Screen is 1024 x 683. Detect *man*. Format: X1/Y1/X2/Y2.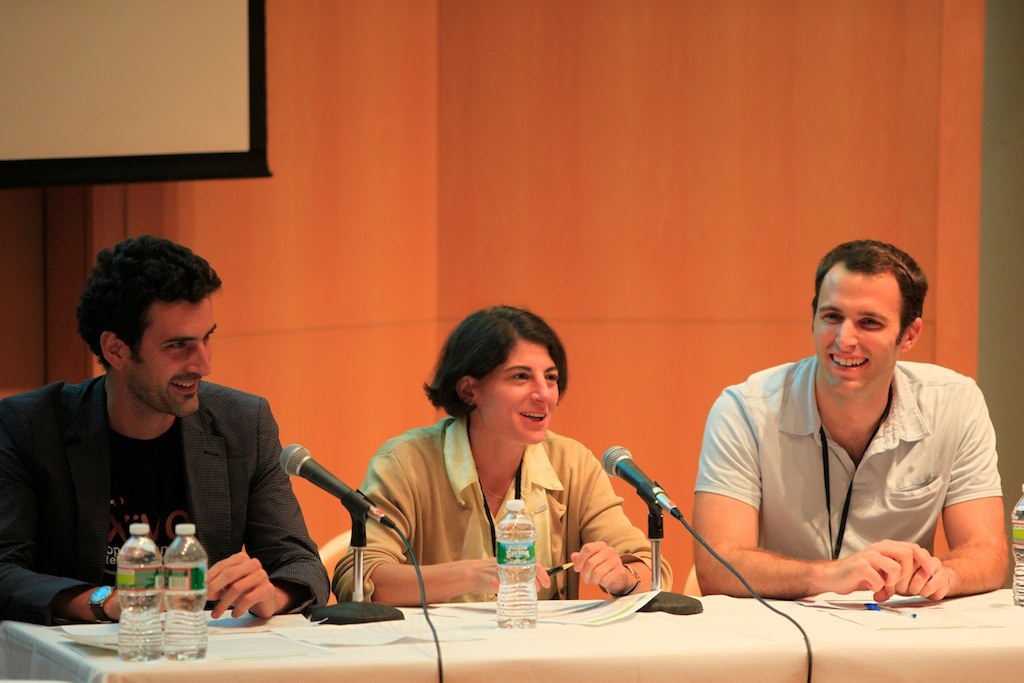
0/231/330/630.
